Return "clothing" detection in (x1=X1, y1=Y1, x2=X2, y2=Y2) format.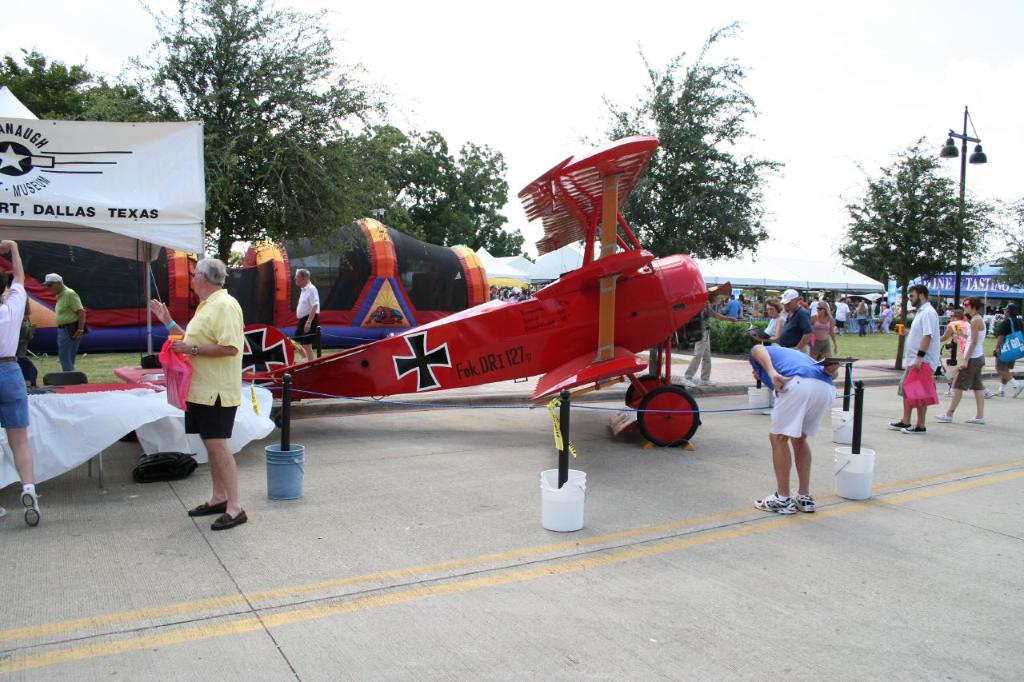
(x1=53, y1=286, x2=87, y2=372).
